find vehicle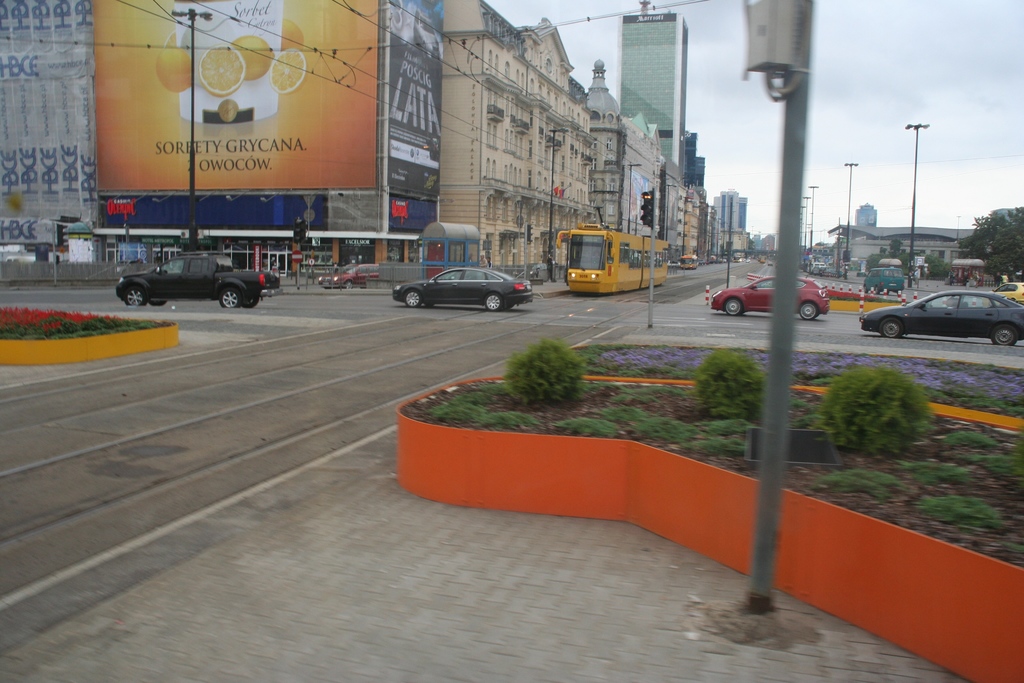
region(391, 264, 533, 310)
